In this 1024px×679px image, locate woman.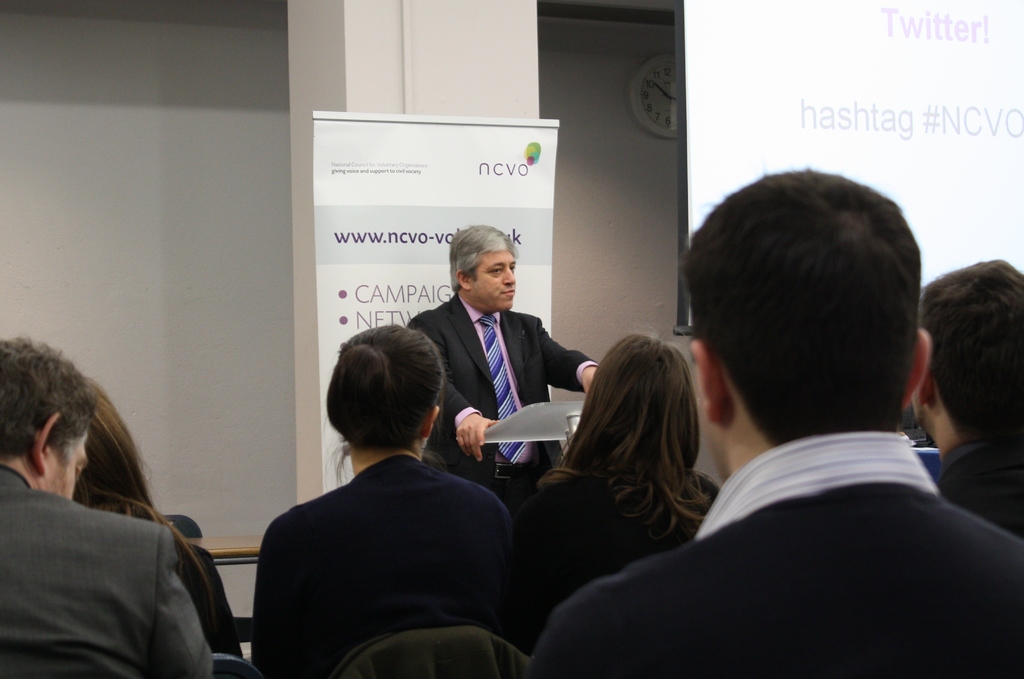
Bounding box: detection(252, 321, 518, 678).
